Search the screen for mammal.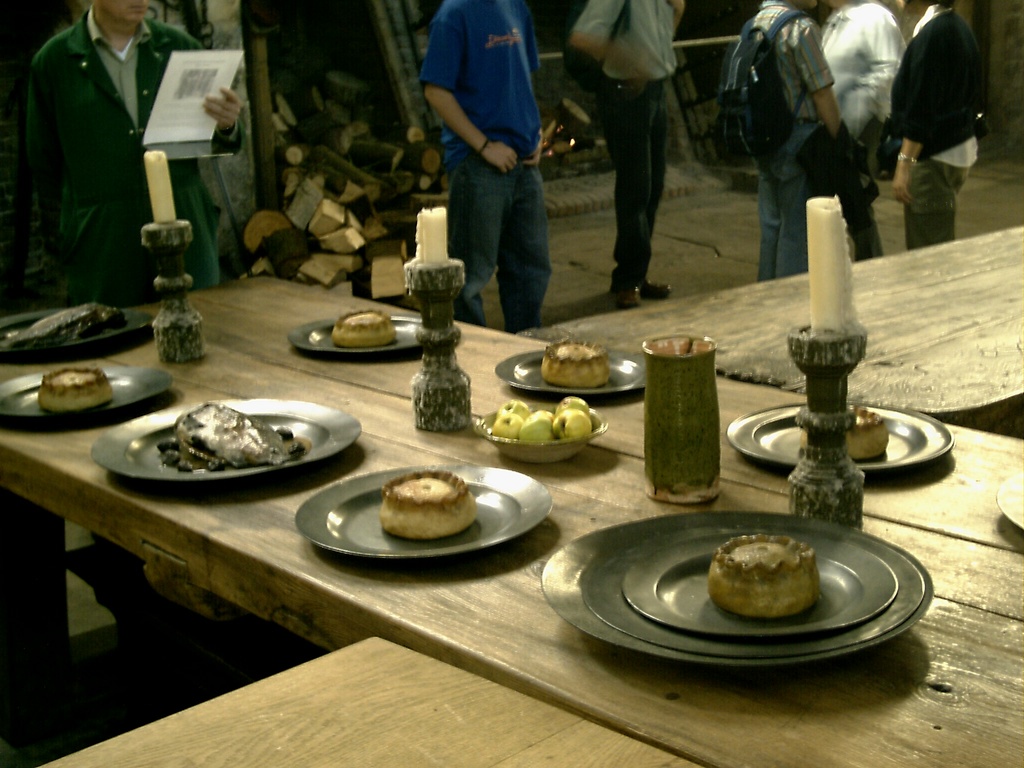
Found at 732:0:851:278.
